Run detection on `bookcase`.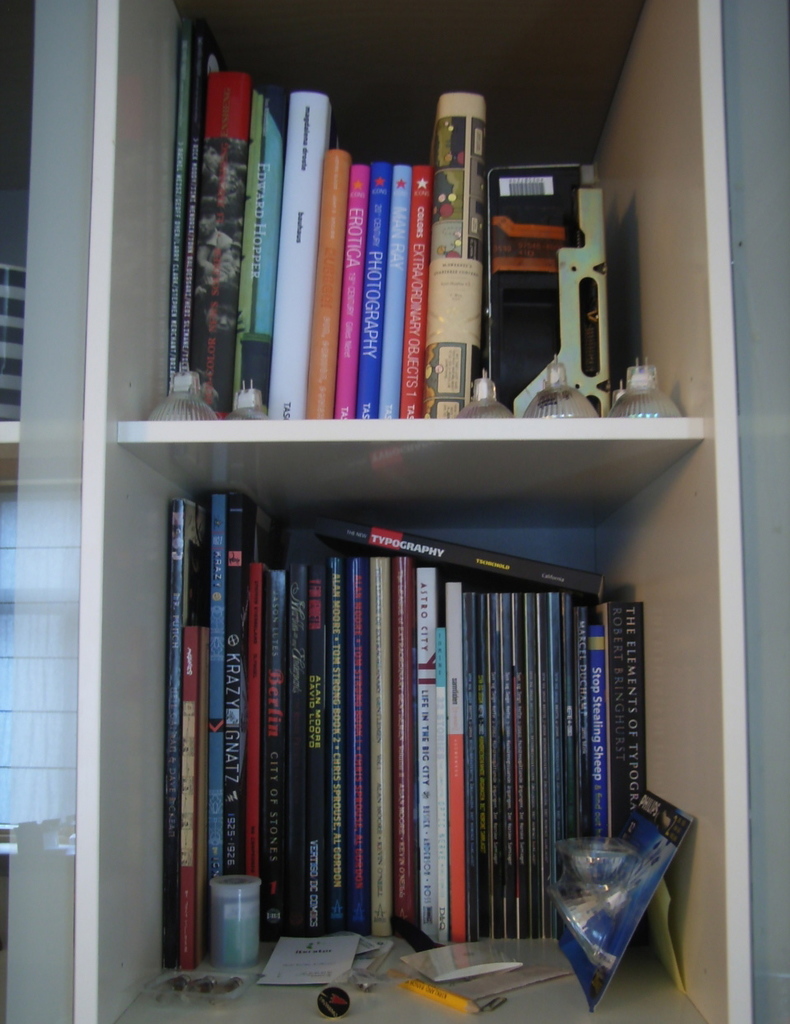
Result: 66, 22, 725, 1023.
